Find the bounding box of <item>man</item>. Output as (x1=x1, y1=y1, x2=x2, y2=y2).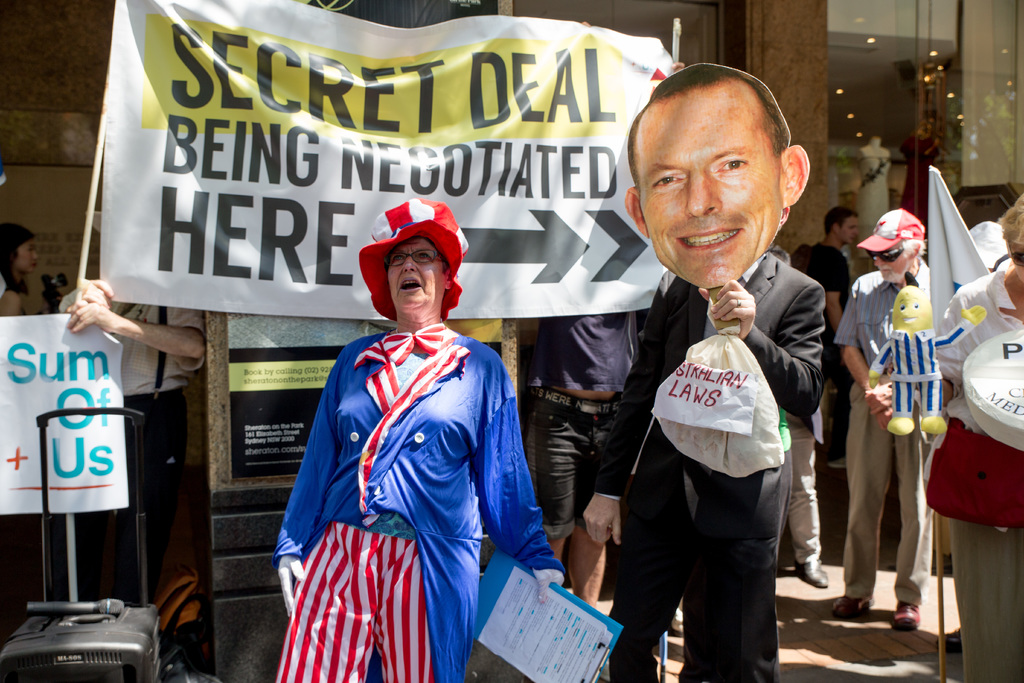
(x1=800, y1=204, x2=864, y2=548).
